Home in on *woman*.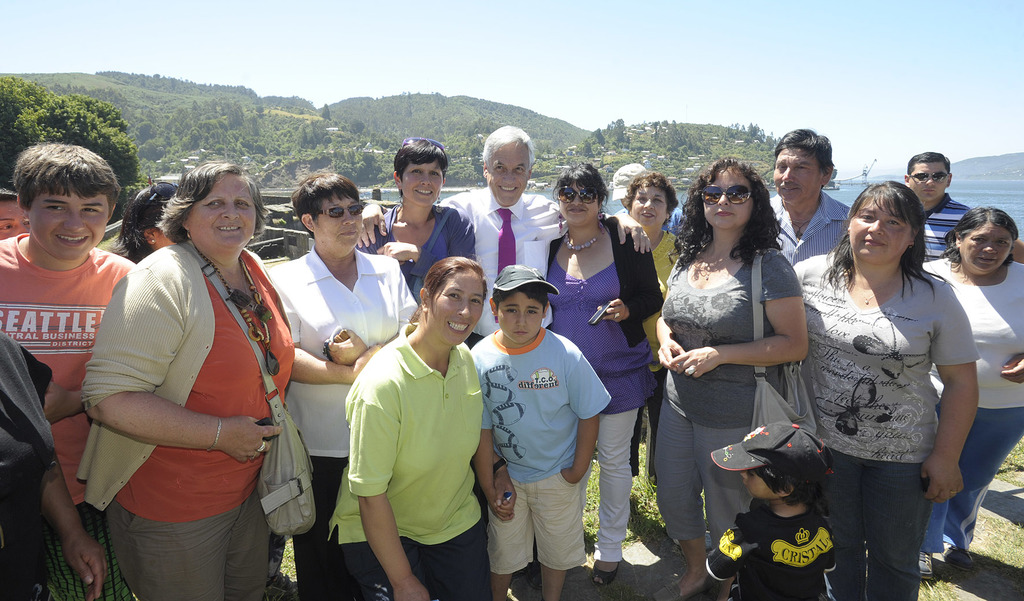
Homed in at 920,207,1023,574.
